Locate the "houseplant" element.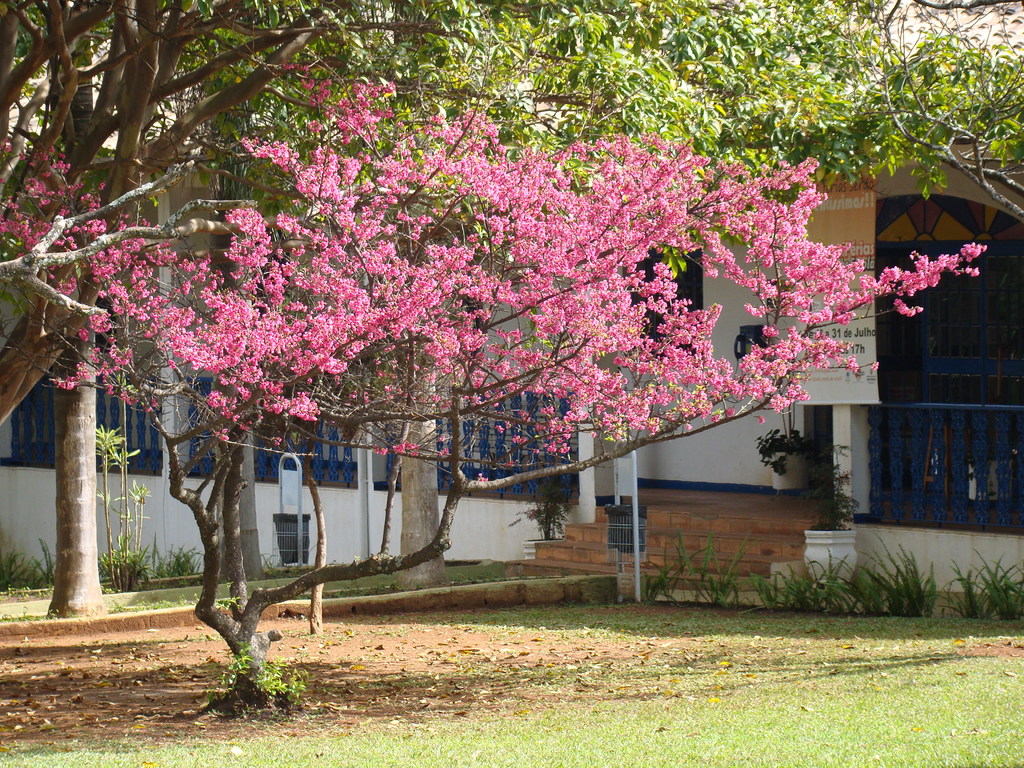
Element bbox: region(751, 428, 815, 490).
